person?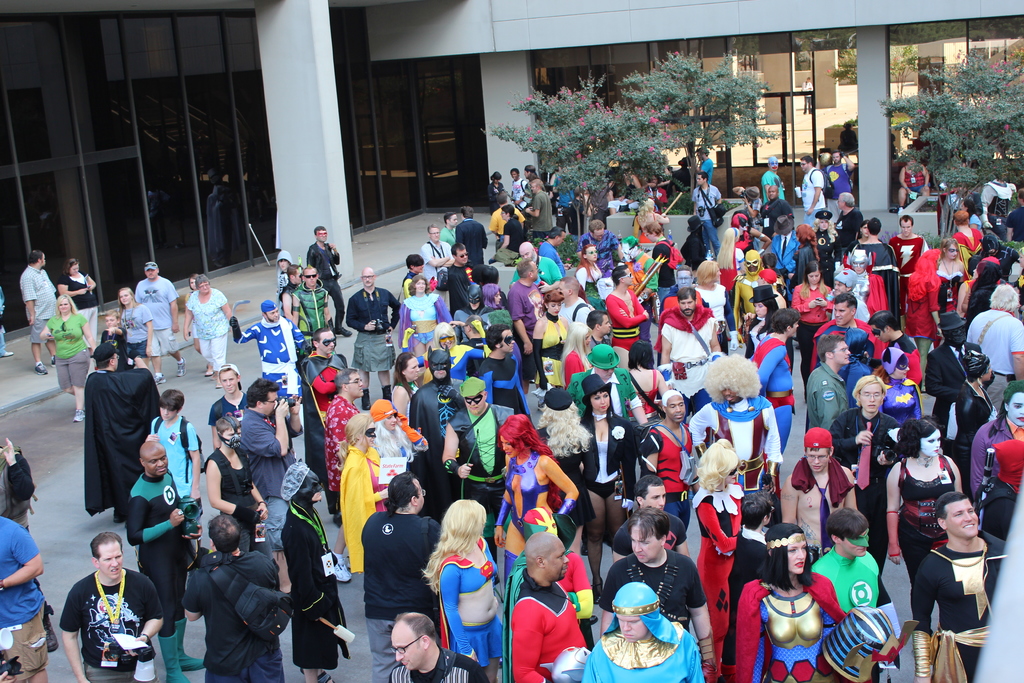
[278, 465, 364, 682]
